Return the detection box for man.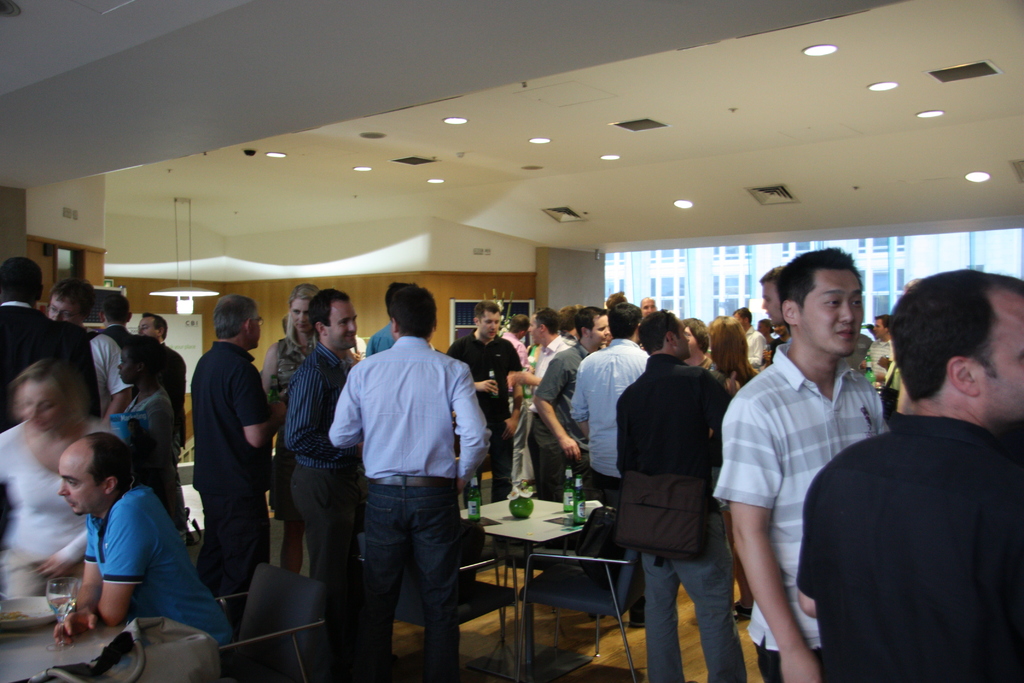
{"left": 191, "top": 294, "right": 287, "bottom": 597}.
